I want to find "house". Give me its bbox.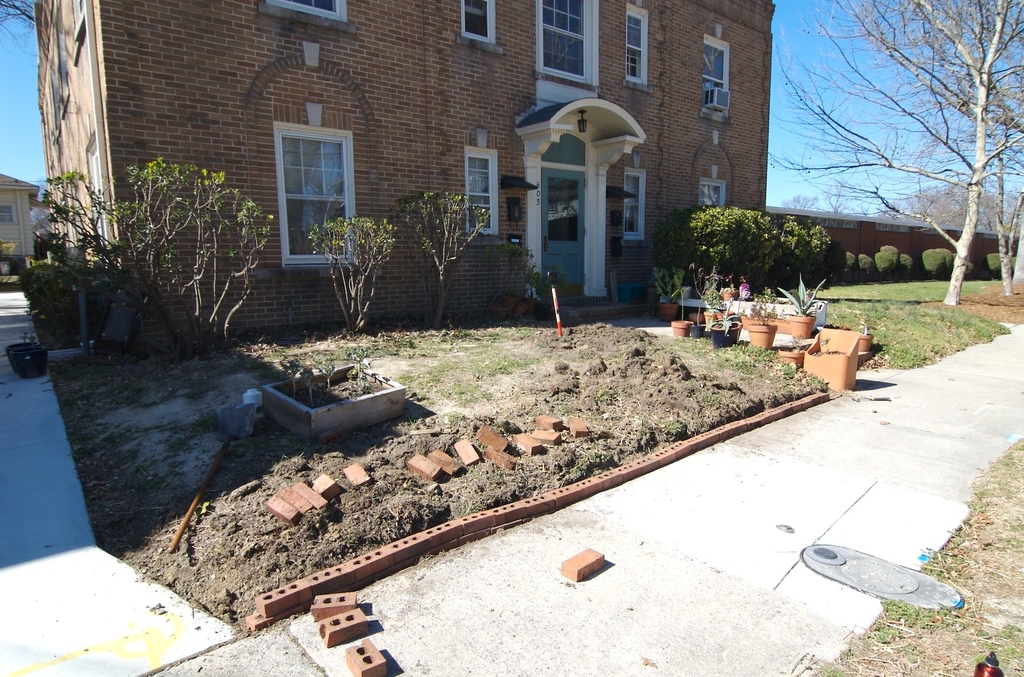
region(0, 173, 43, 283).
